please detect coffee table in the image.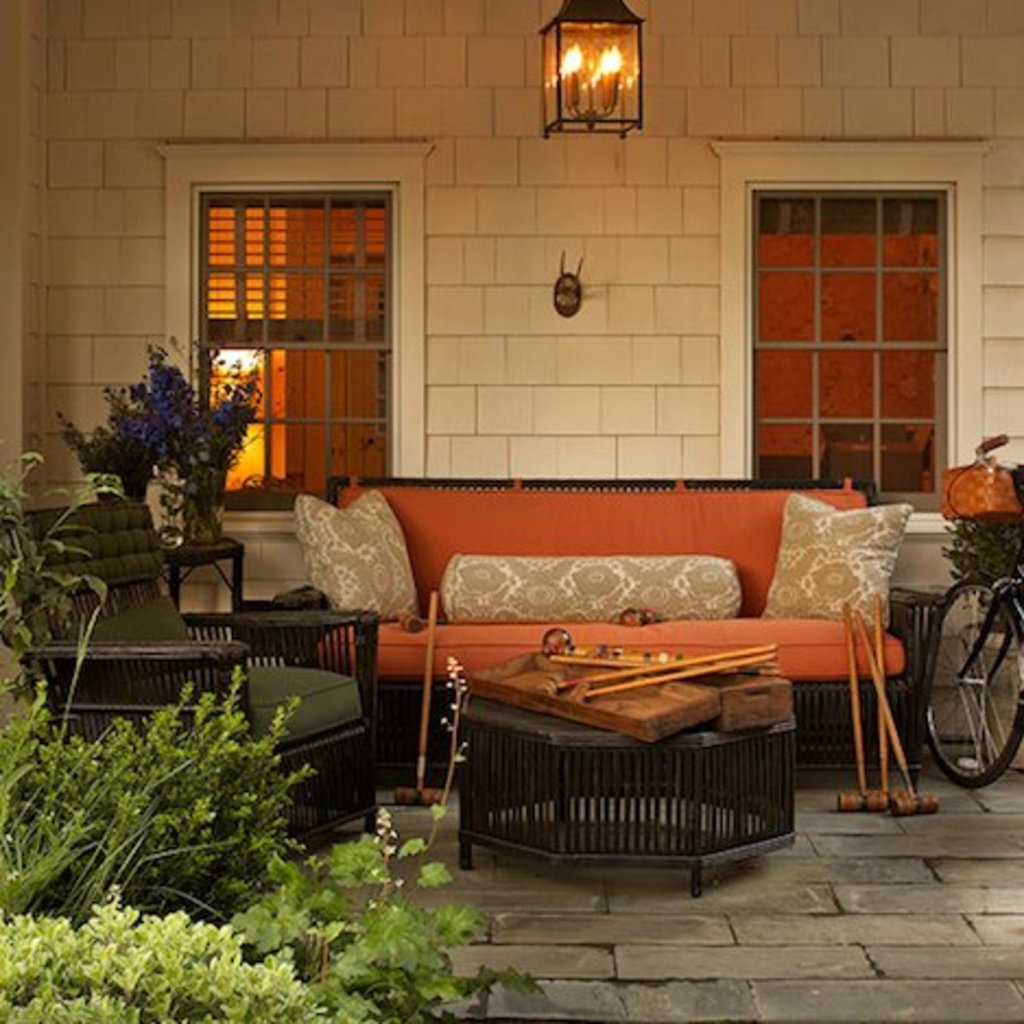
428,616,830,886.
